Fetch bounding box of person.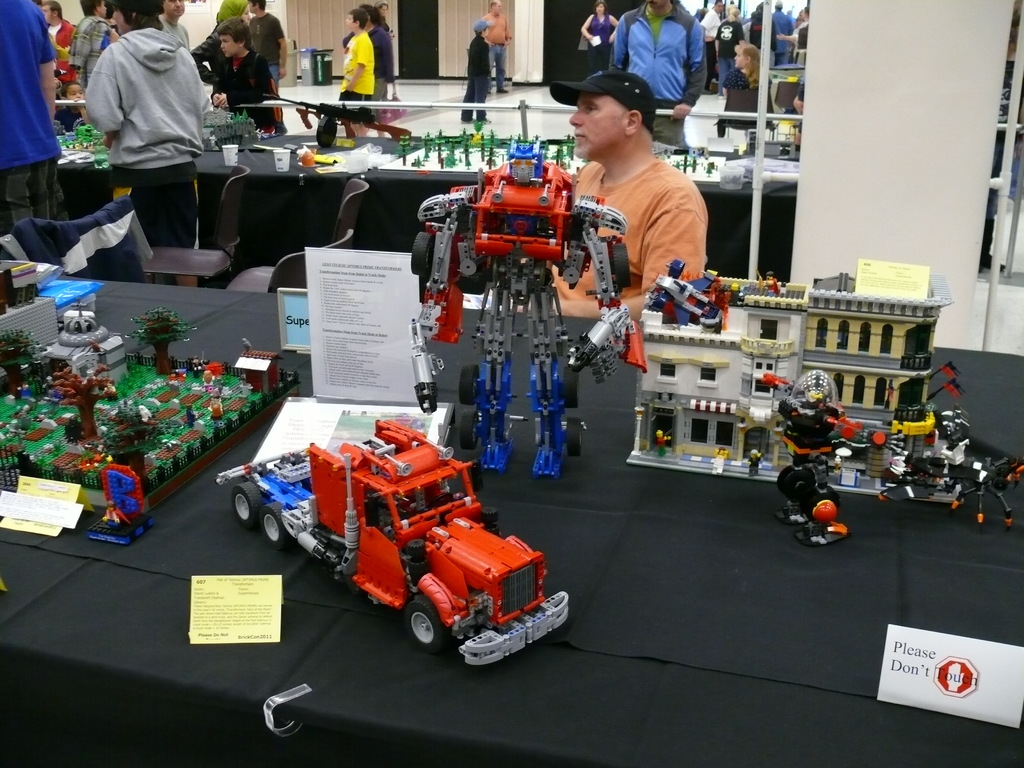
Bbox: l=40, t=2, r=83, b=91.
